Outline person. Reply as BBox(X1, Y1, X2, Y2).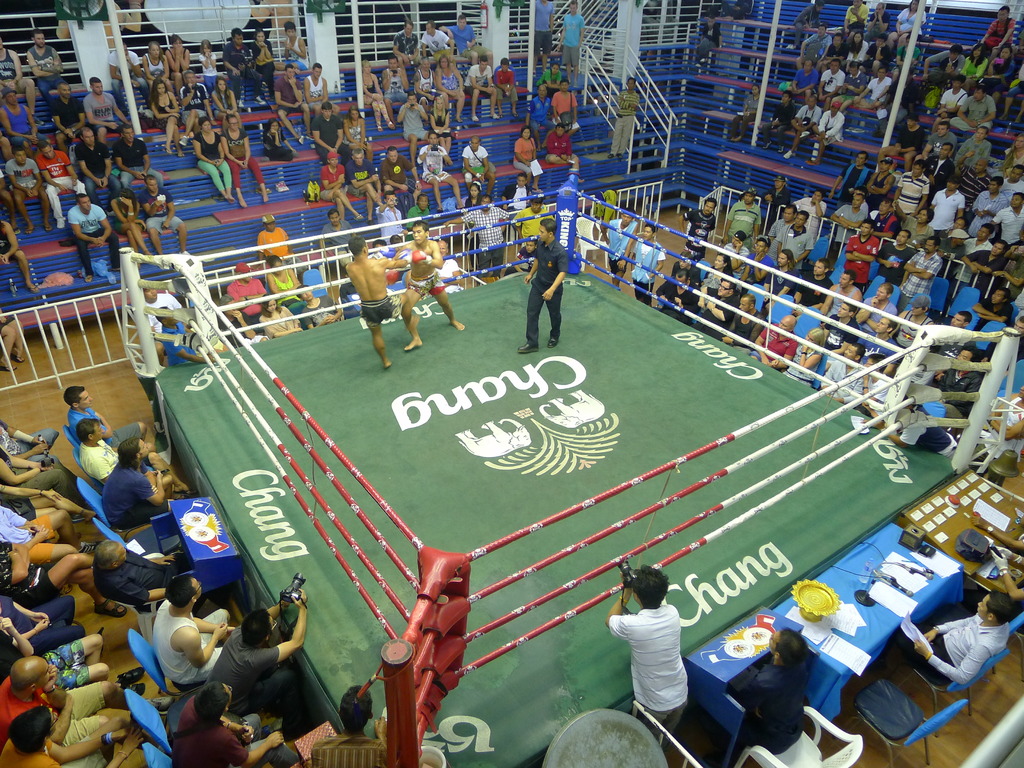
BBox(901, 294, 934, 351).
